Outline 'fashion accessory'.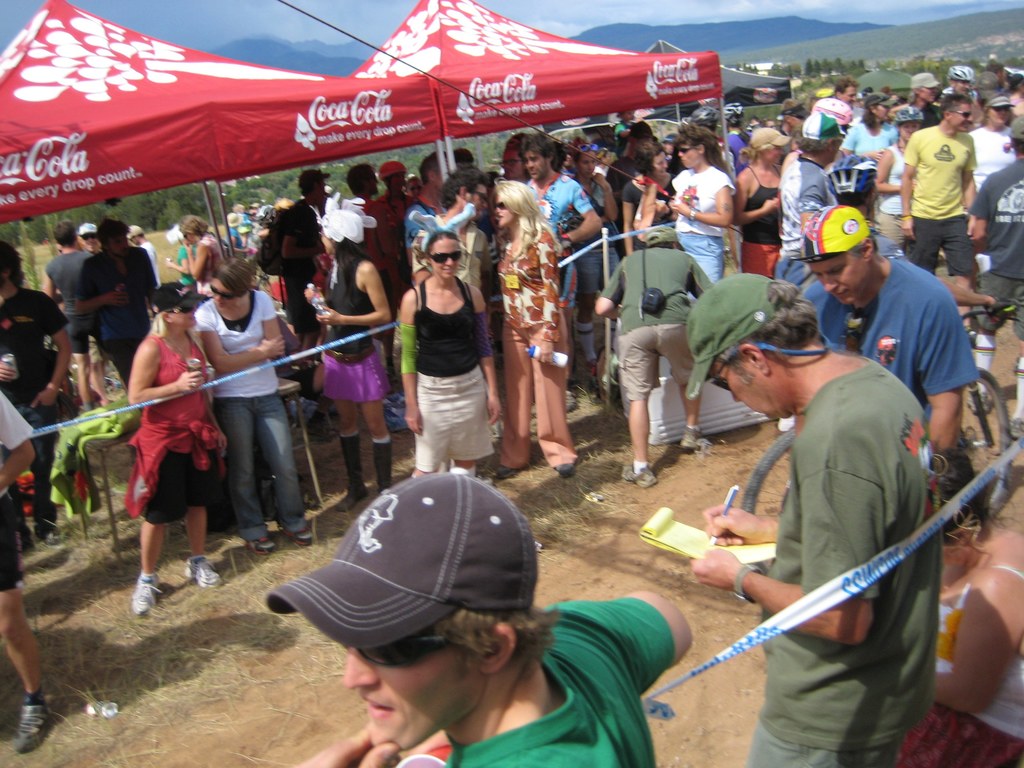
Outline: <bbox>42, 381, 61, 392</bbox>.
